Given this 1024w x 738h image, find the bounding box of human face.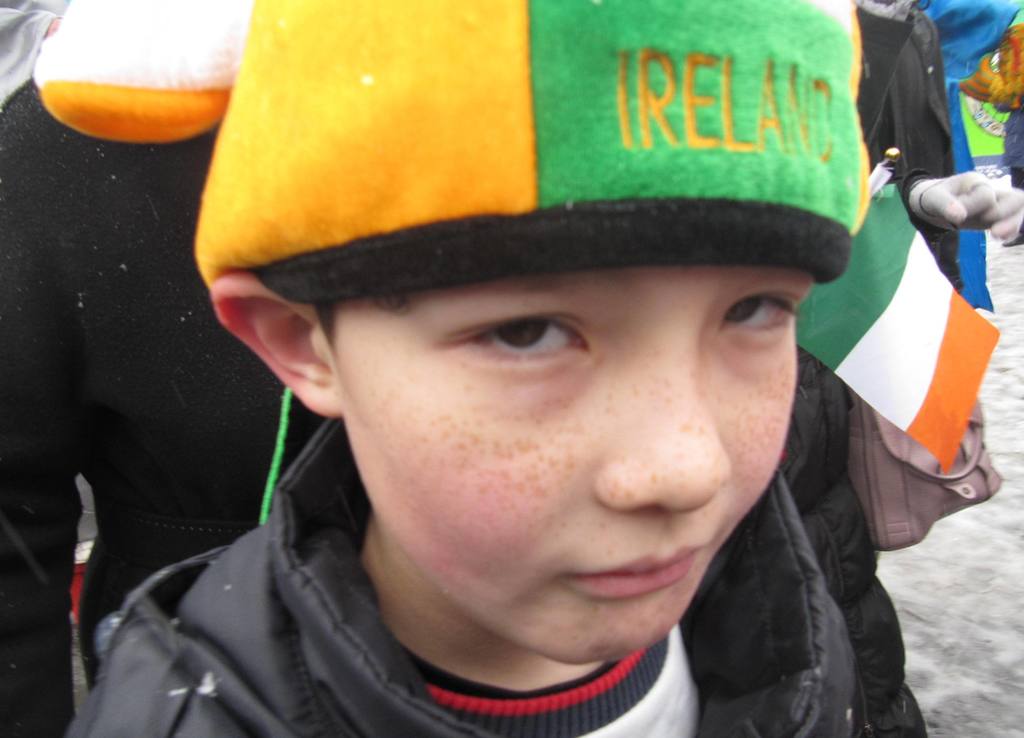
bbox=(330, 261, 811, 657).
